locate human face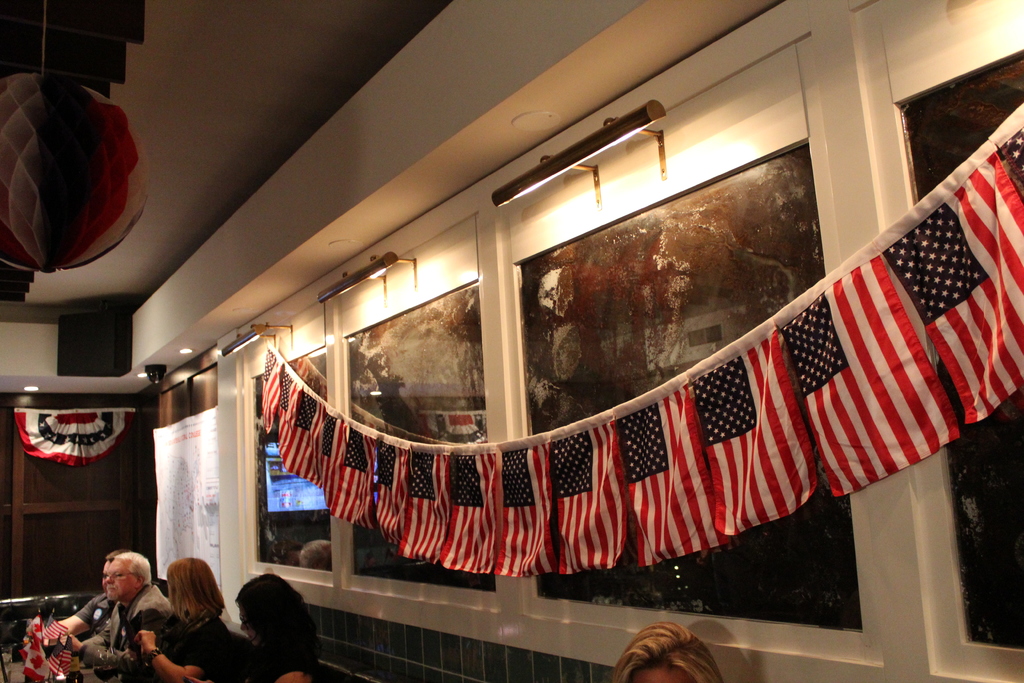
bbox(632, 657, 687, 682)
